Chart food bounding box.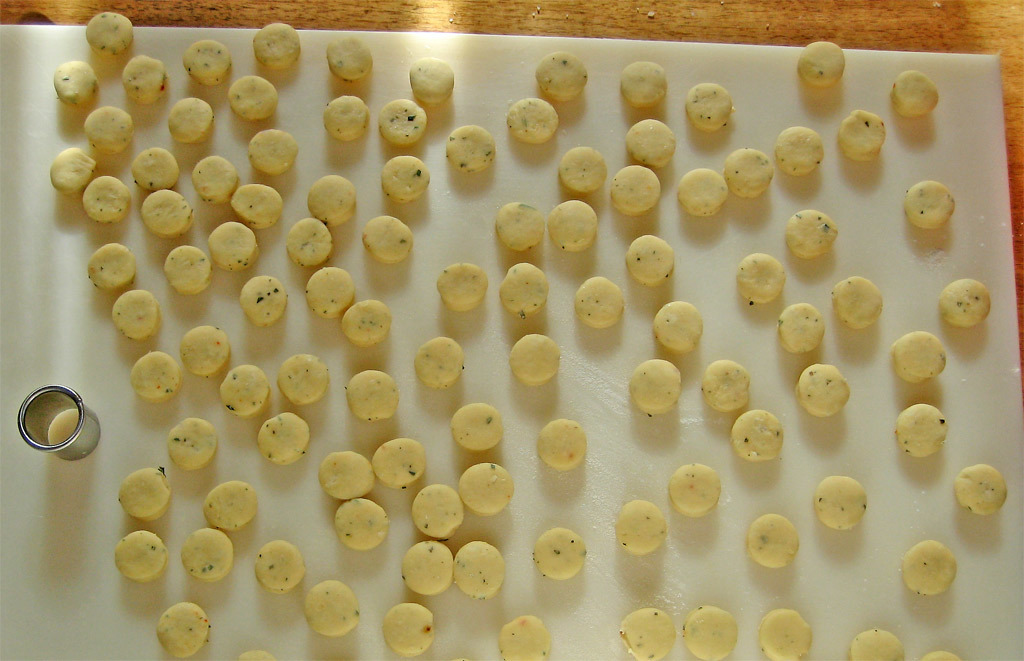
Charted: <region>216, 359, 271, 419</region>.
